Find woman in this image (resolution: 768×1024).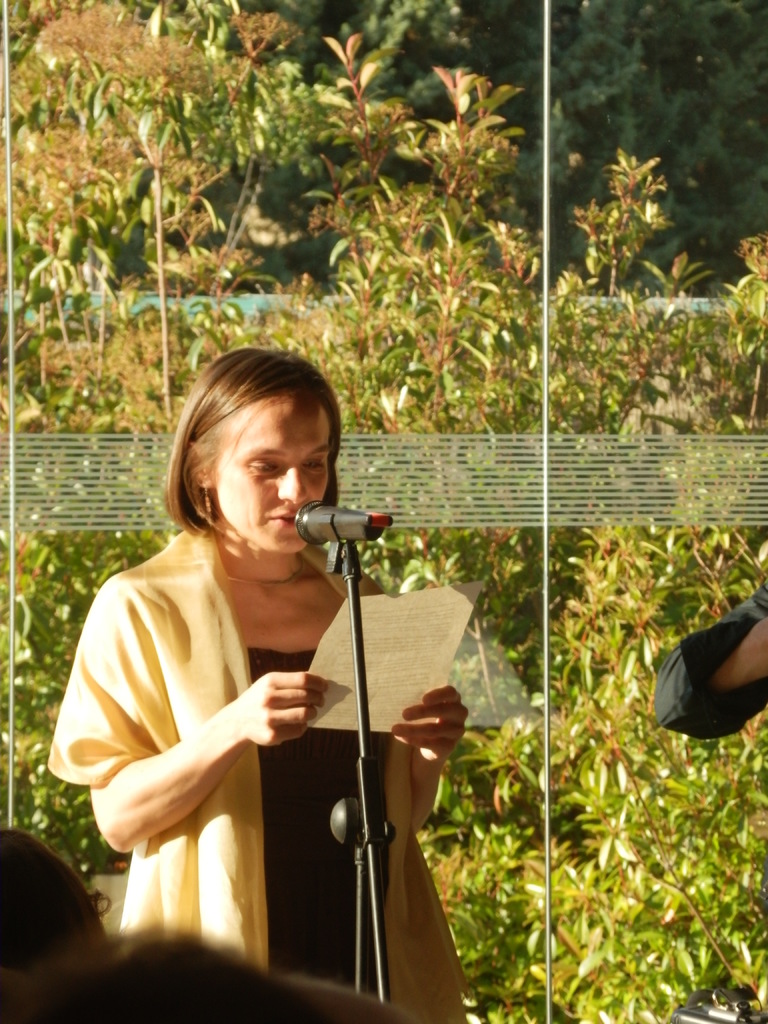
<bbox>68, 314, 467, 1014</bbox>.
